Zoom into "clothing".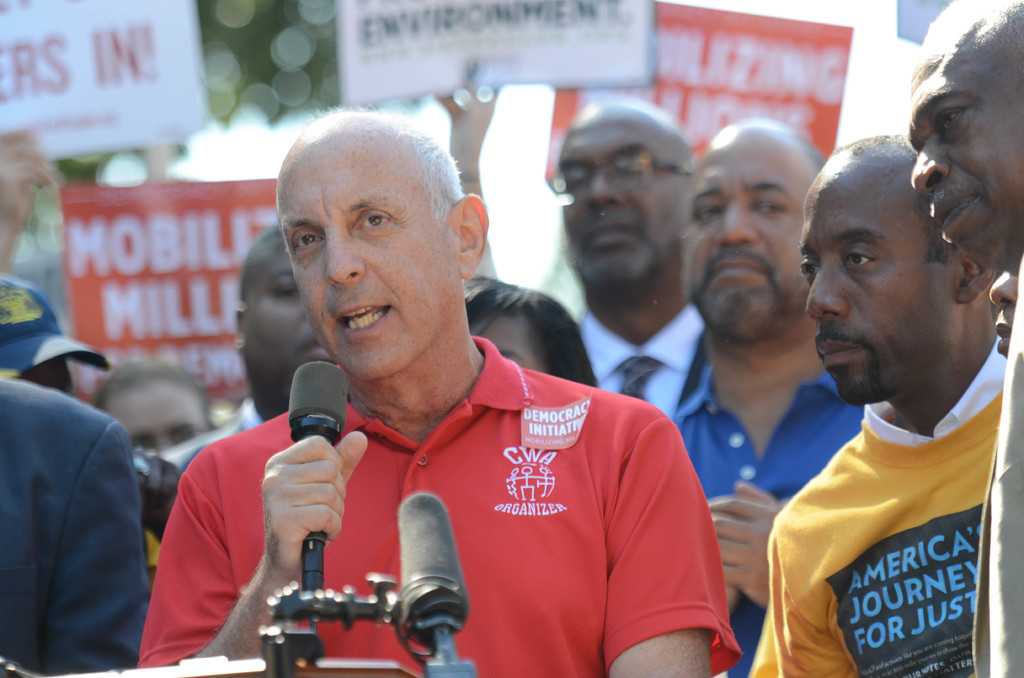
Zoom target: (x1=965, y1=252, x2=1023, y2=677).
